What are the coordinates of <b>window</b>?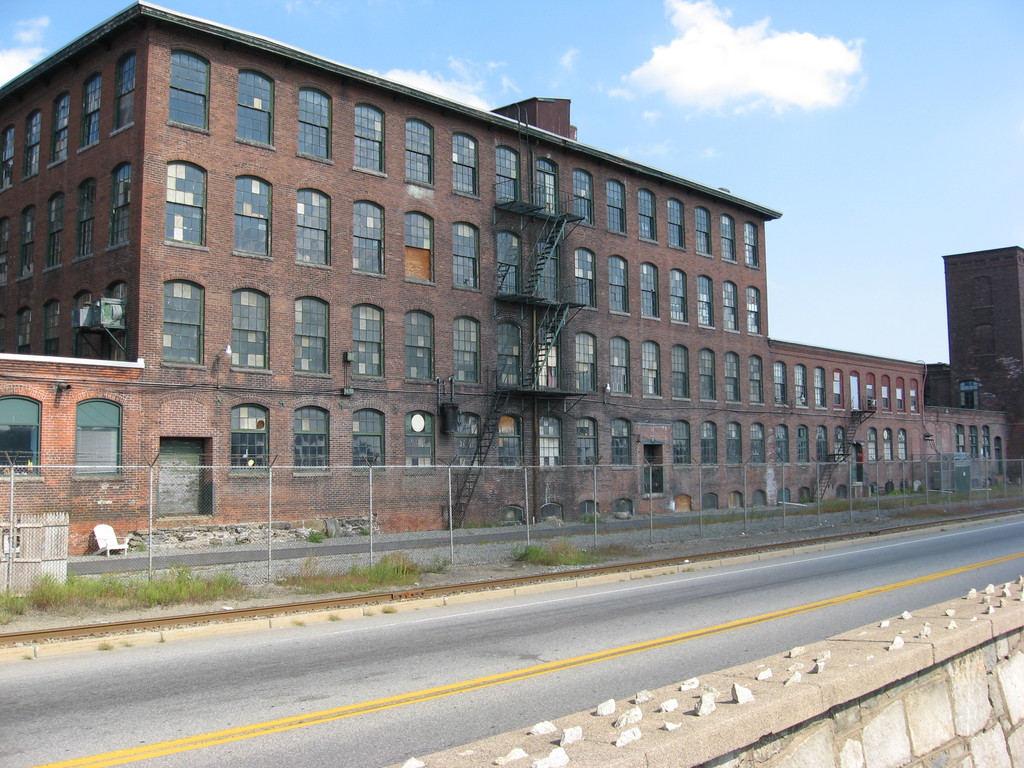
[968,425,983,463].
